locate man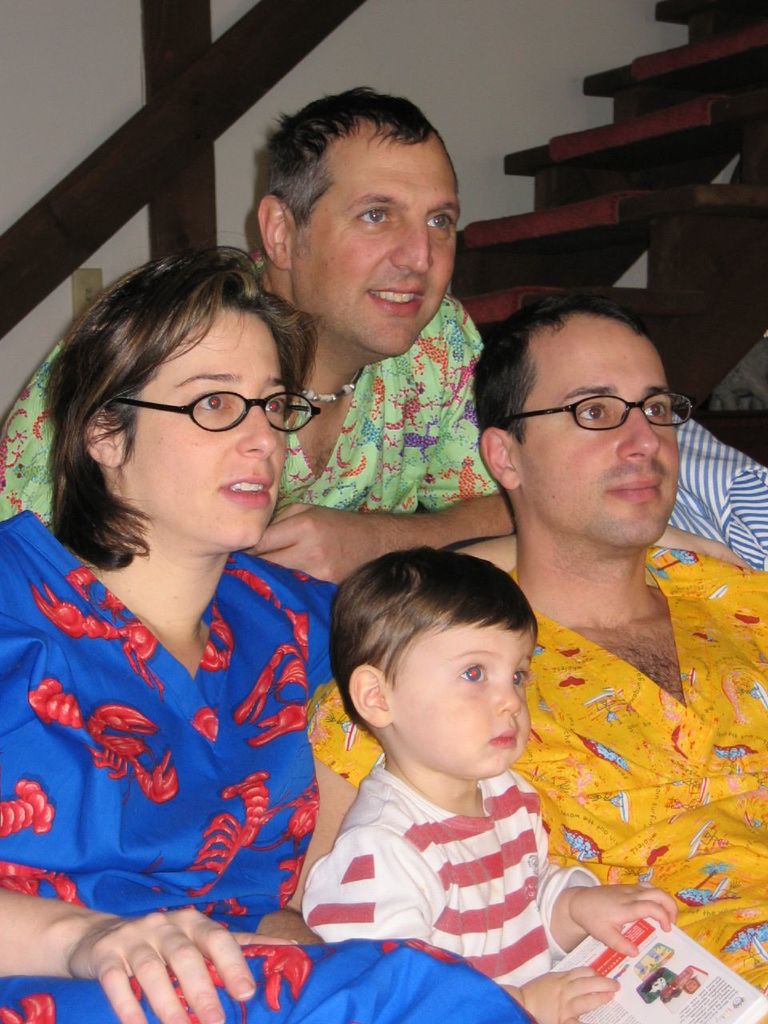
[left=0, top=82, right=531, bottom=594]
